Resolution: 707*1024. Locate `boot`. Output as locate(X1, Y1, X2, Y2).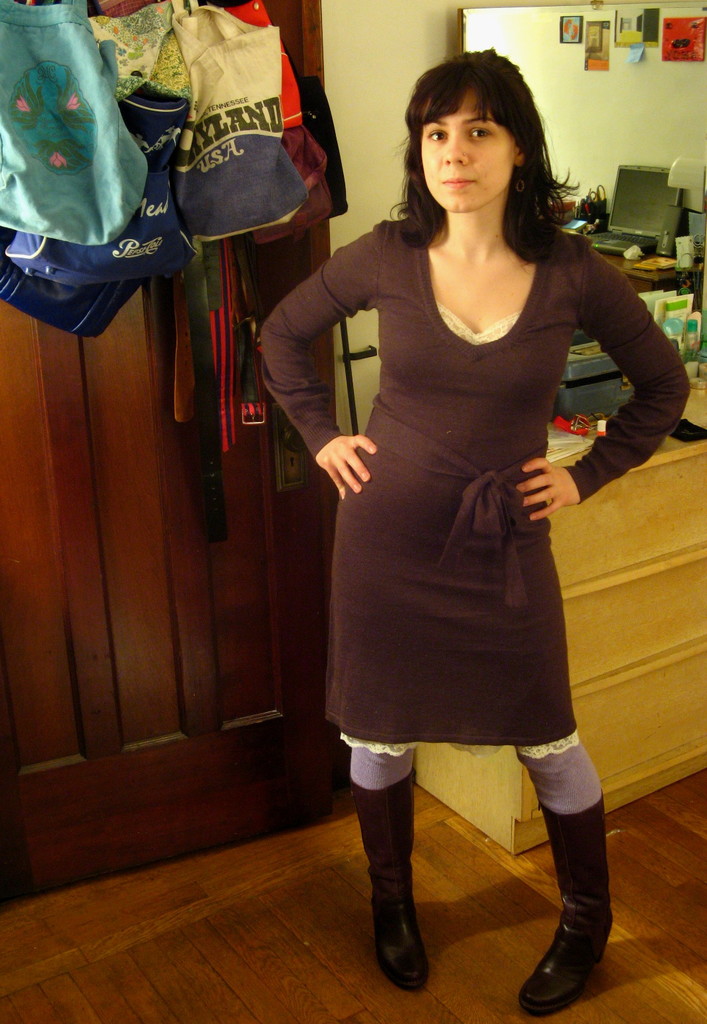
locate(536, 774, 627, 1017).
